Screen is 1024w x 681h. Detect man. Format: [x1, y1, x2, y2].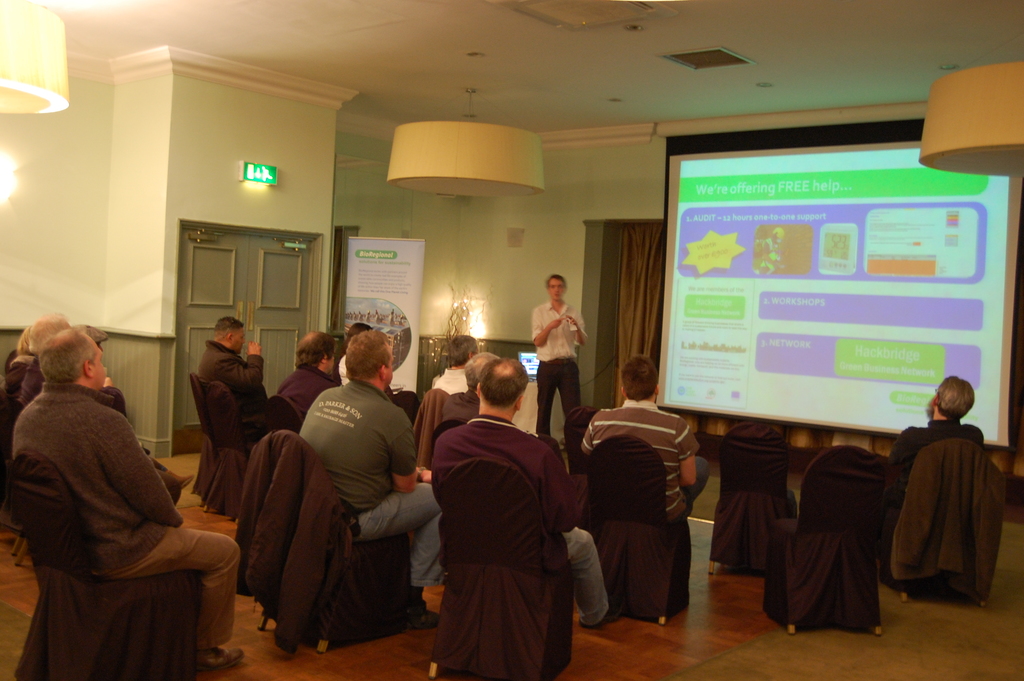
[580, 354, 713, 527].
